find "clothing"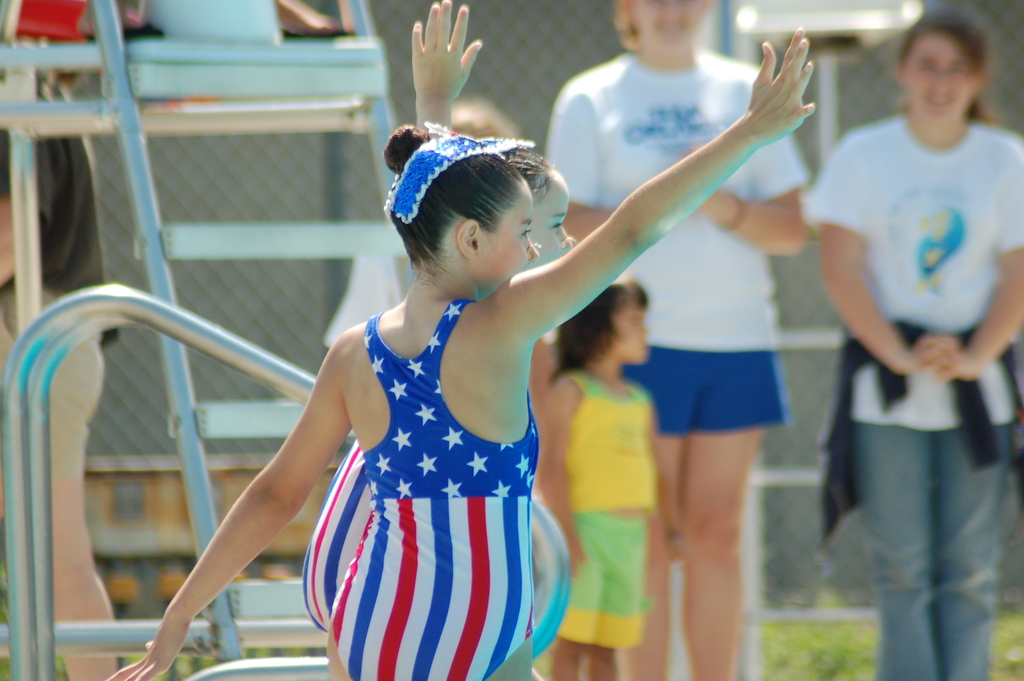
[left=550, top=364, right=662, bottom=653]
